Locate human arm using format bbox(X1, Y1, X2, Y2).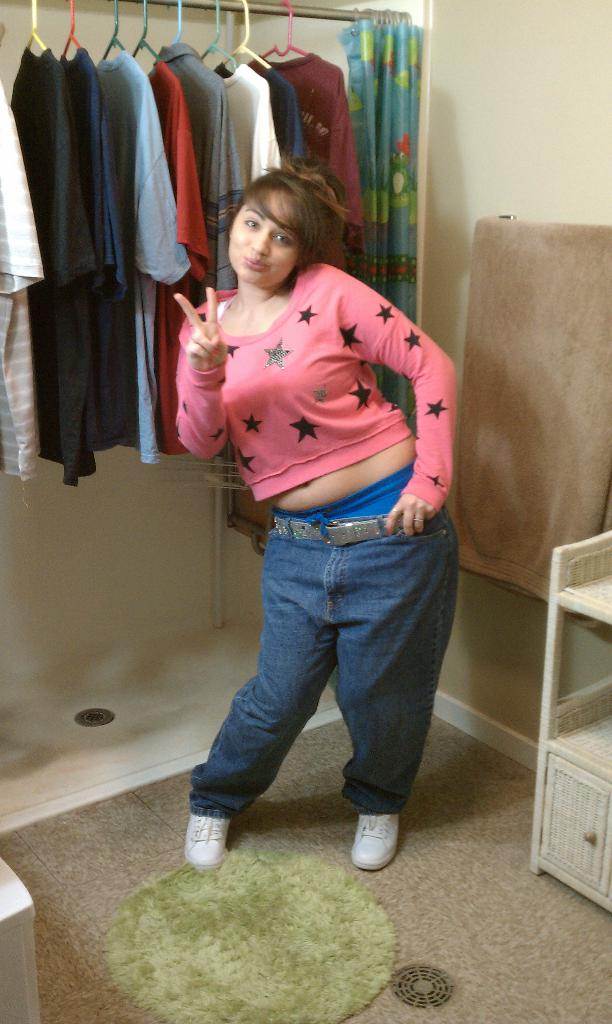
bbox(316, 259, 461, 541).
